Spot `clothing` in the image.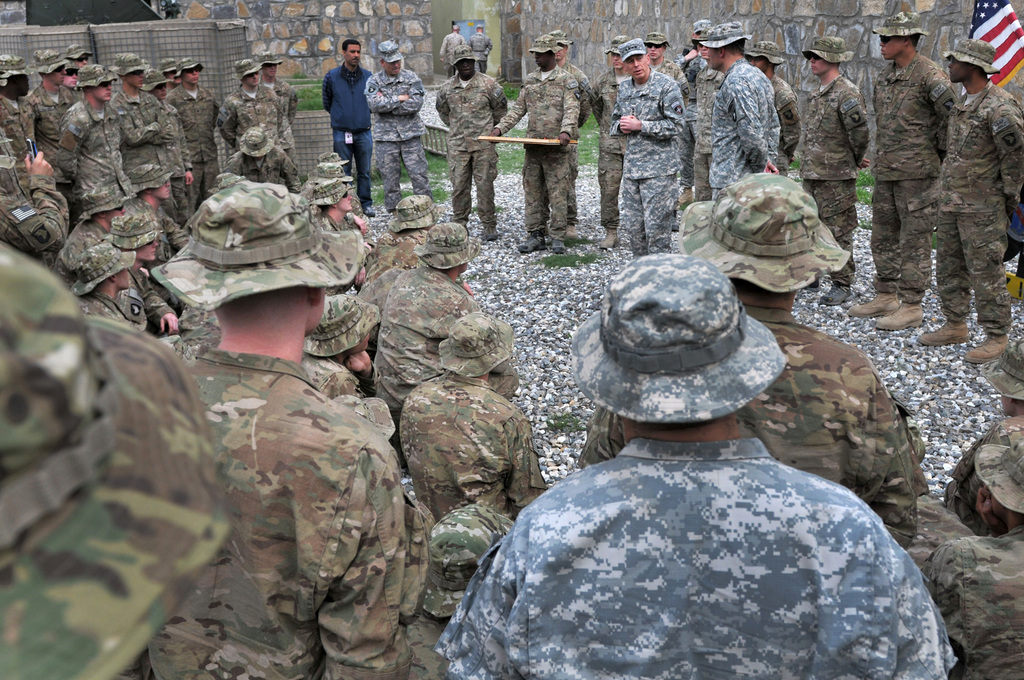
`clothing` found at <box>365,266,486,394</box>.
